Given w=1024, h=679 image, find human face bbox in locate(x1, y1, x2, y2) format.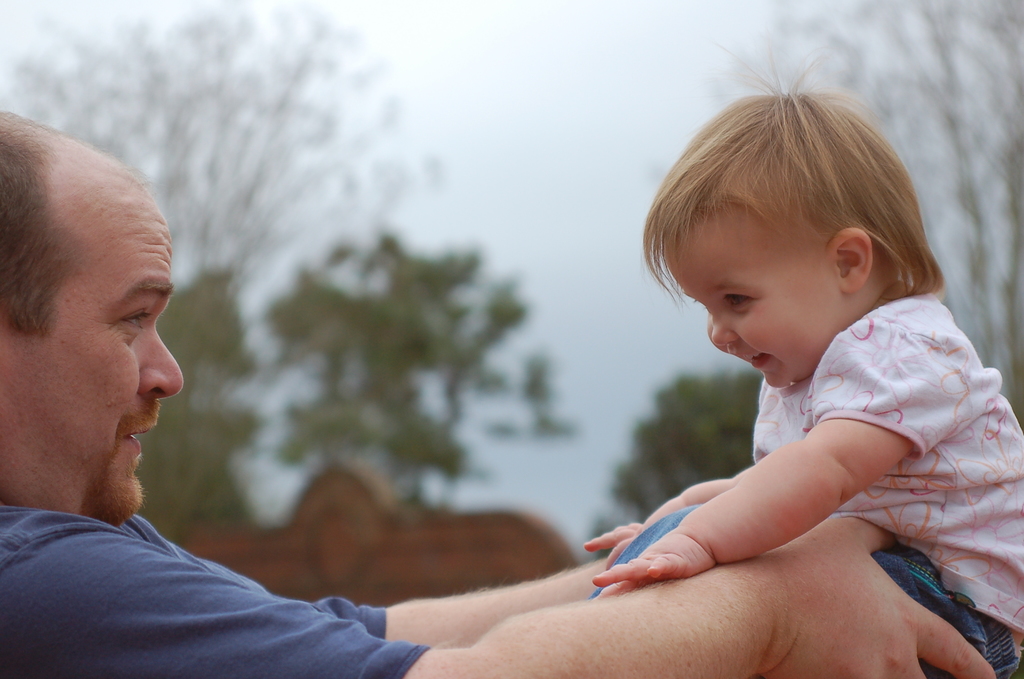
locate(0, 175, 196, 516).
